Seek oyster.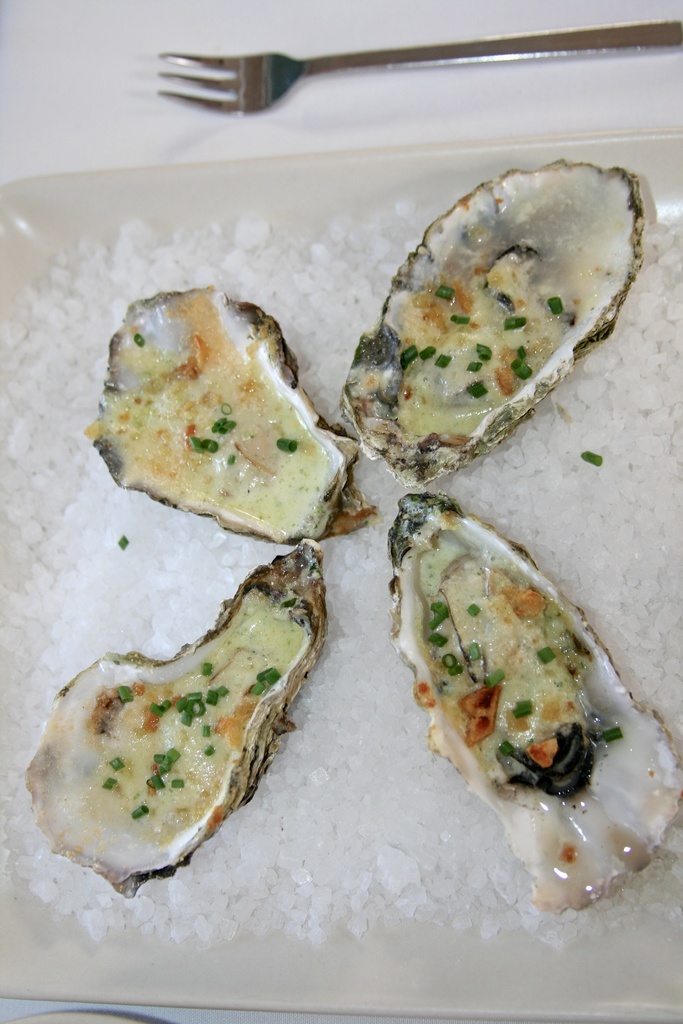
detection(330, 148, 661, 482).
